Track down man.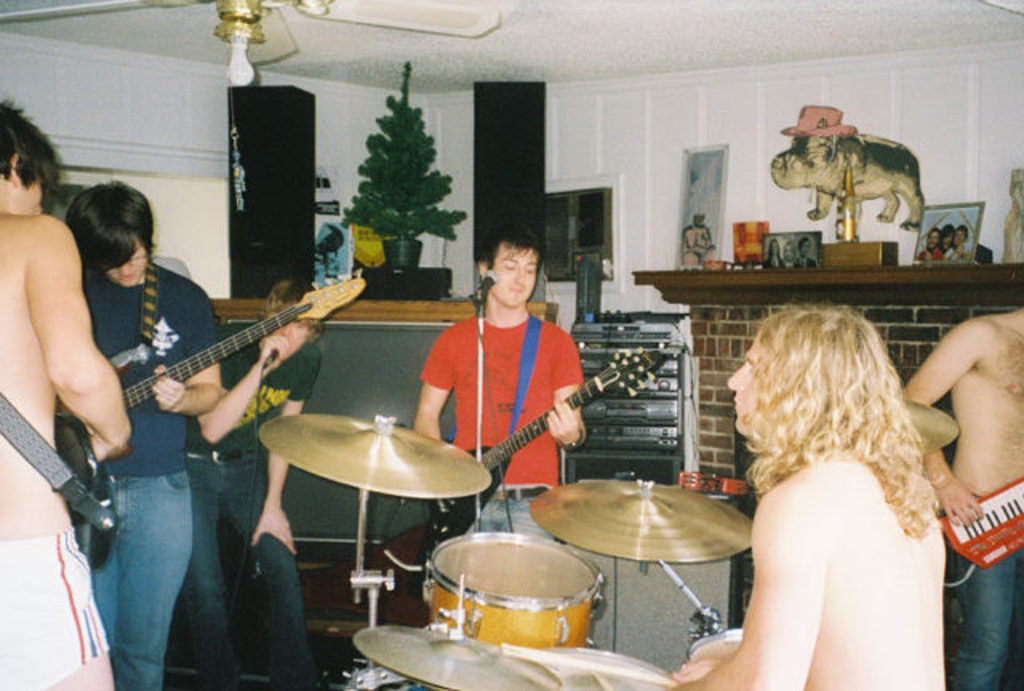
Tracked to (x1=397, y1=234, x2=608, y2=517).
